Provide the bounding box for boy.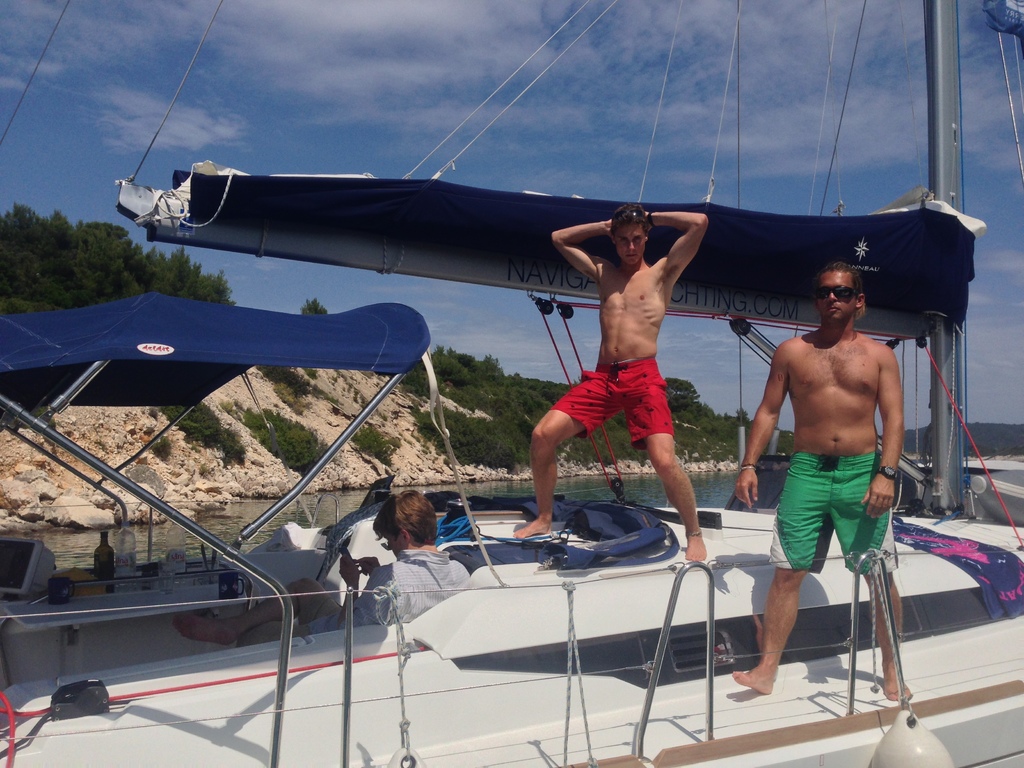
region(172, 486, 461, 650).
